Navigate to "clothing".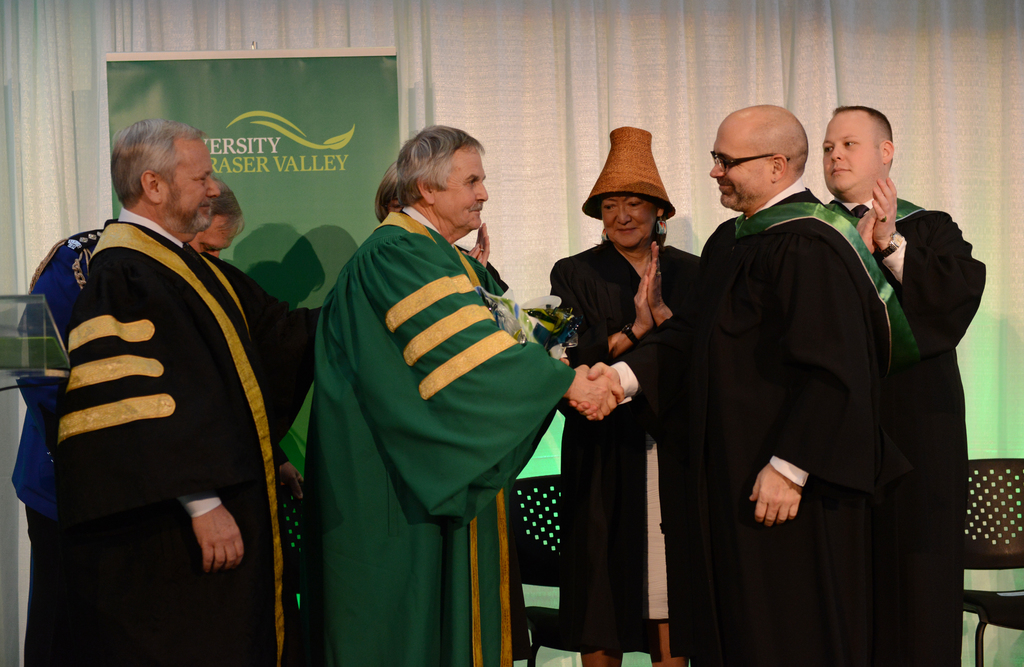
Navigation target: pyautogui.locateOnScreen(611, 179, 919, 666).
